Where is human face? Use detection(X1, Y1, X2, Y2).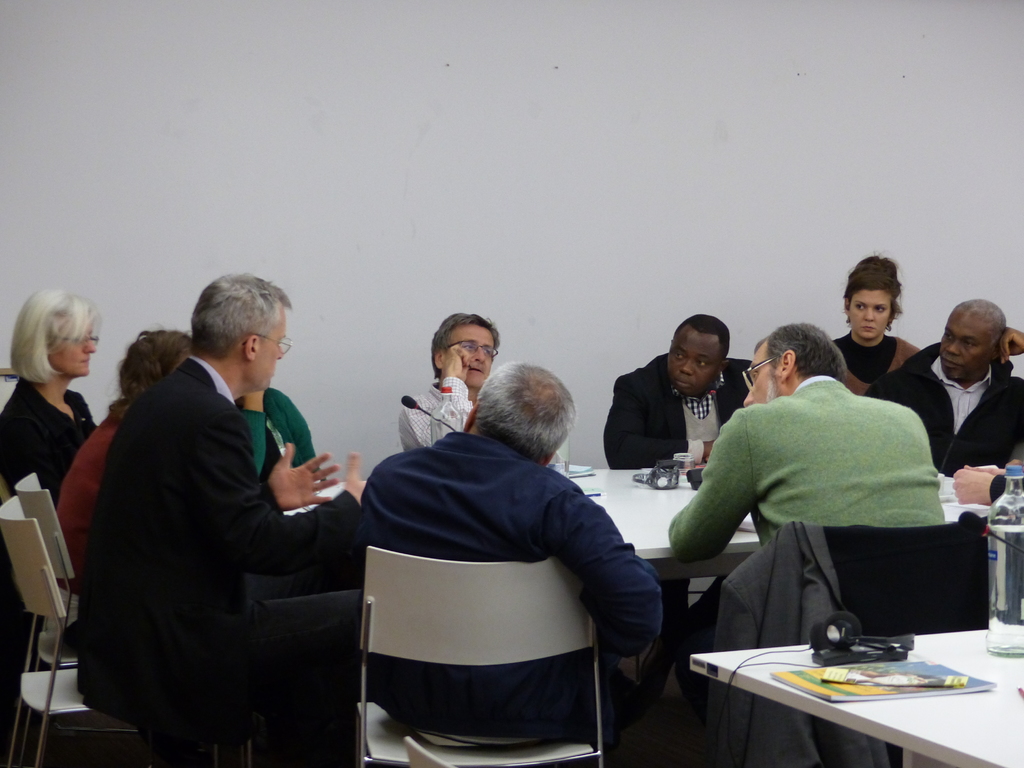
detection(849, 287, 895, 343).
